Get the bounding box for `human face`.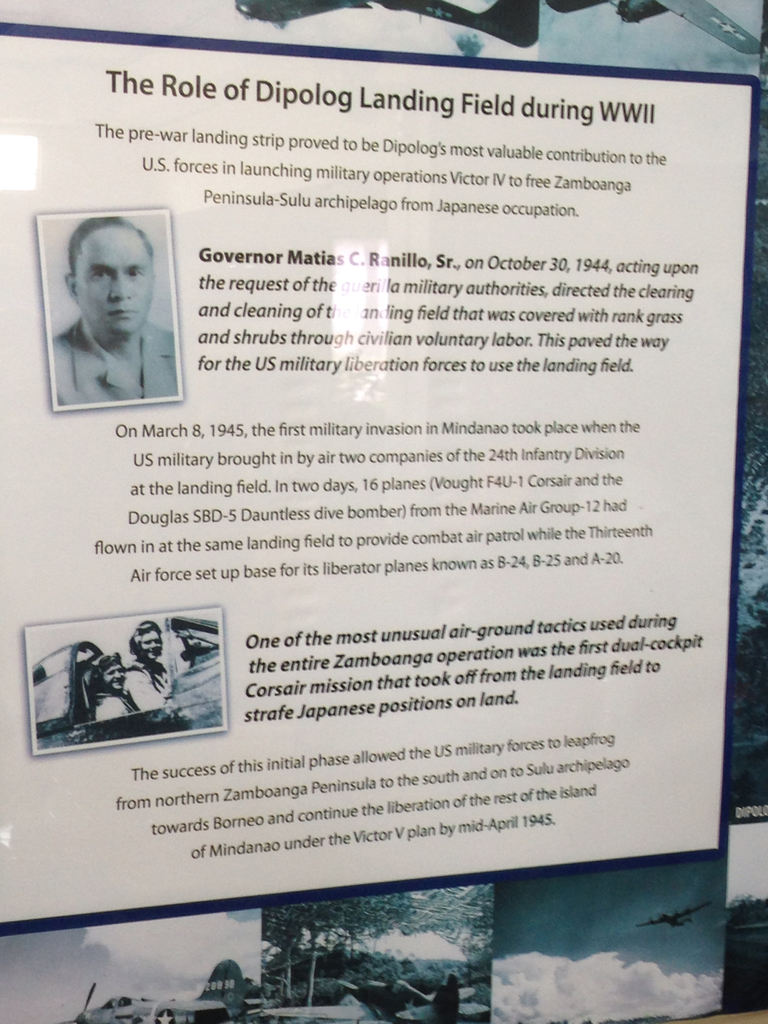
box=[76, 230, 159, 337].
